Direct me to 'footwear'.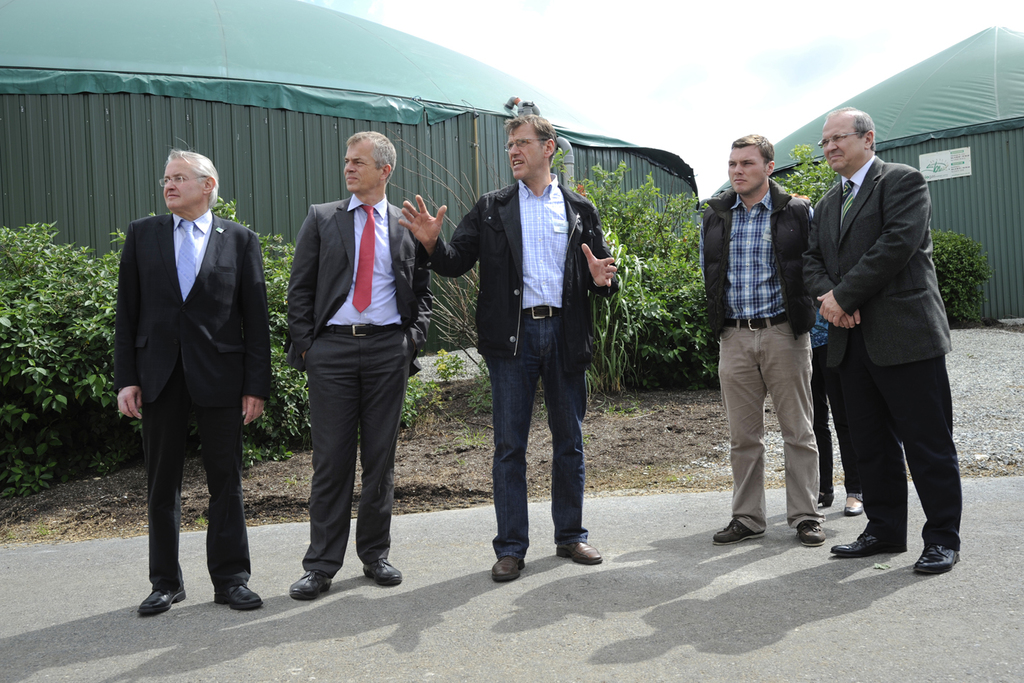
Direction: left=817, top=488, right=838, bottom=504.
